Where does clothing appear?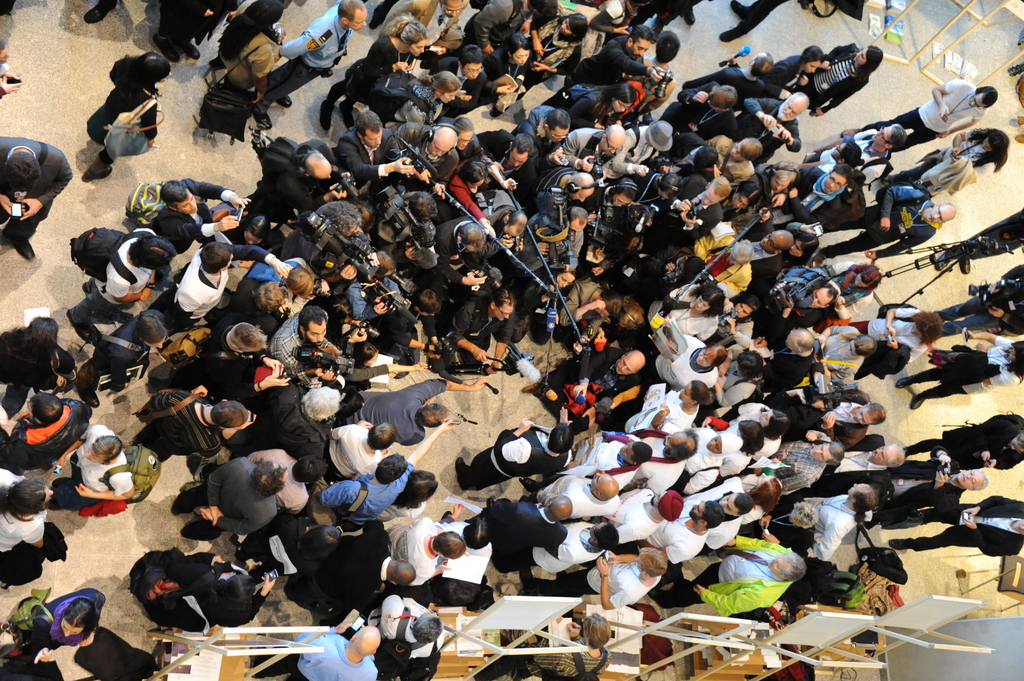
Appears at region(0, 469, 48, 552).
